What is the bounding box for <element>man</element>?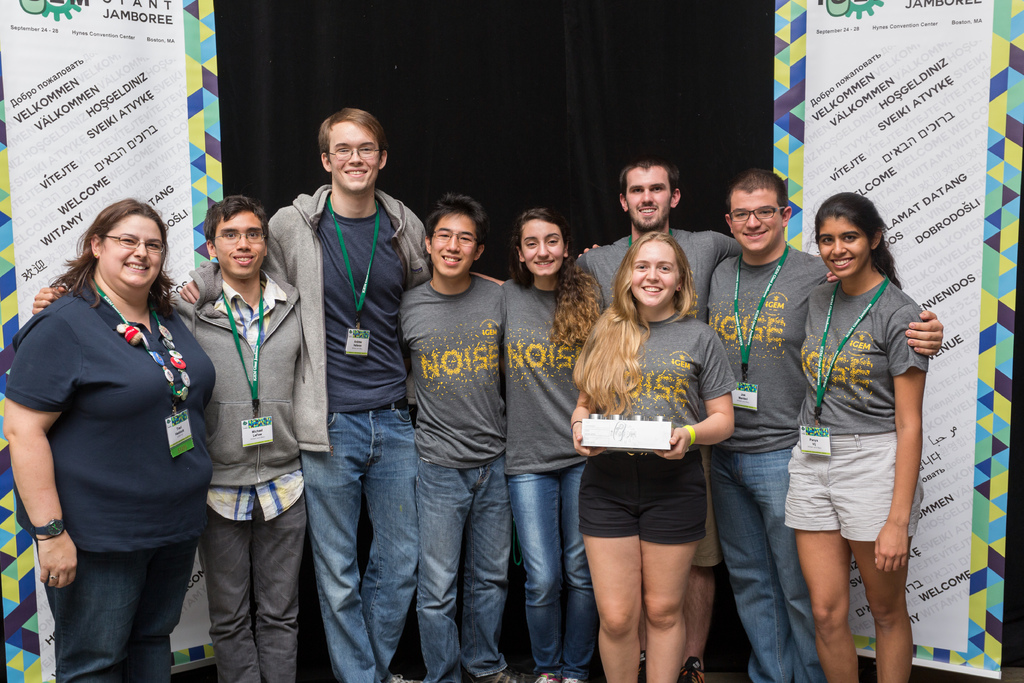
[30, 192, 307, 679].
